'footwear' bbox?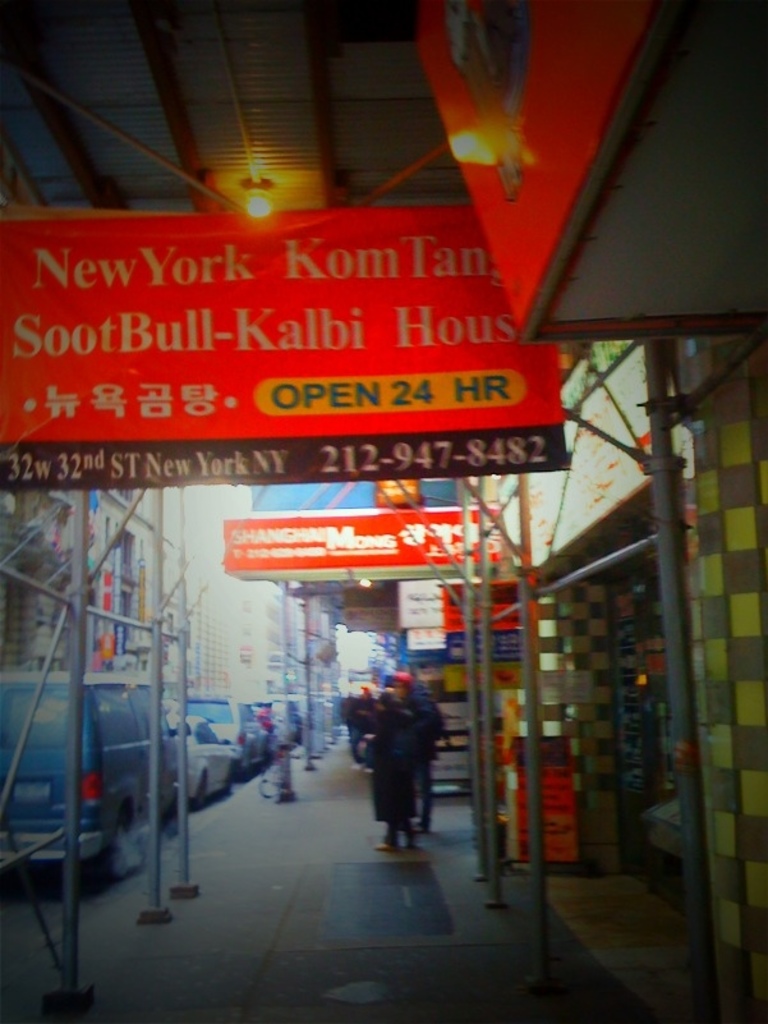
region(374, 845, 400, 854)
